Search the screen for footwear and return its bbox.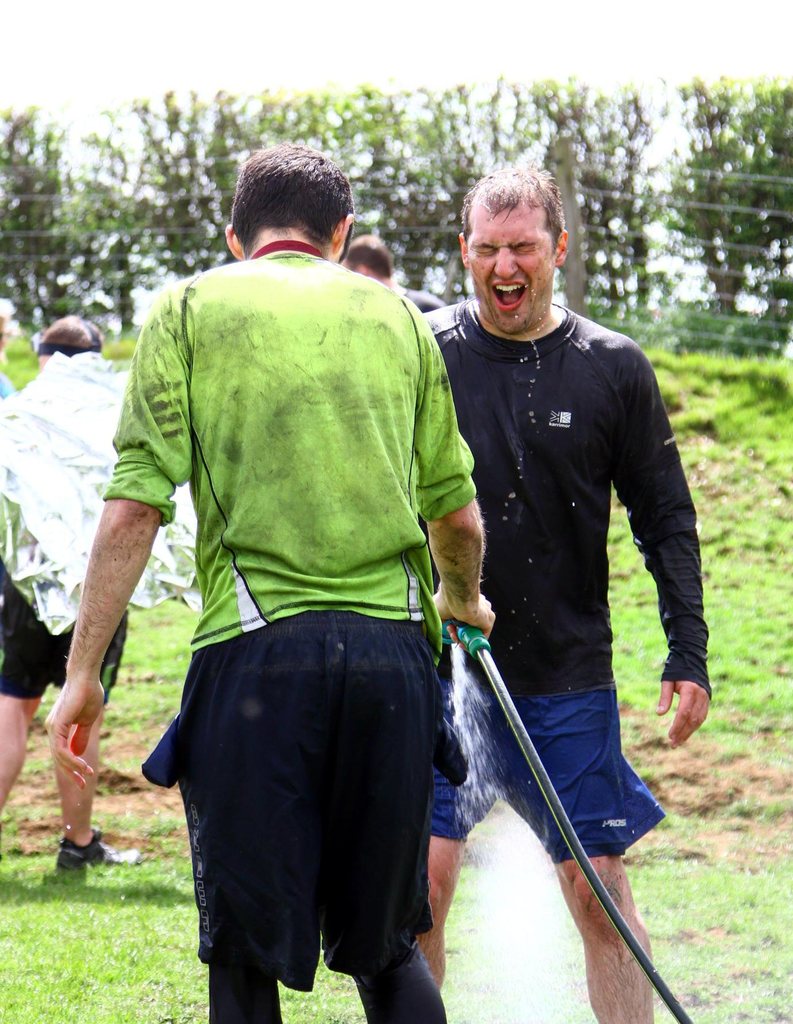
Found: pyautogui.locateOnScreen(55, 831, 138, 872).
